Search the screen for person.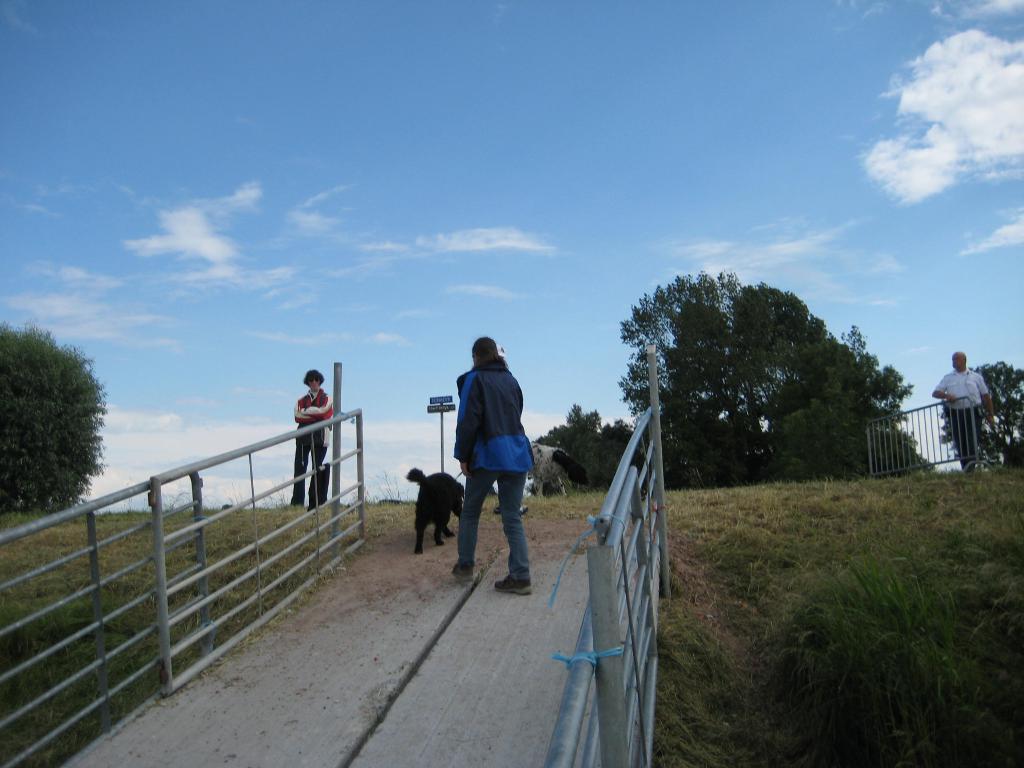
Found at <box>929,346,1000,468</box>.
